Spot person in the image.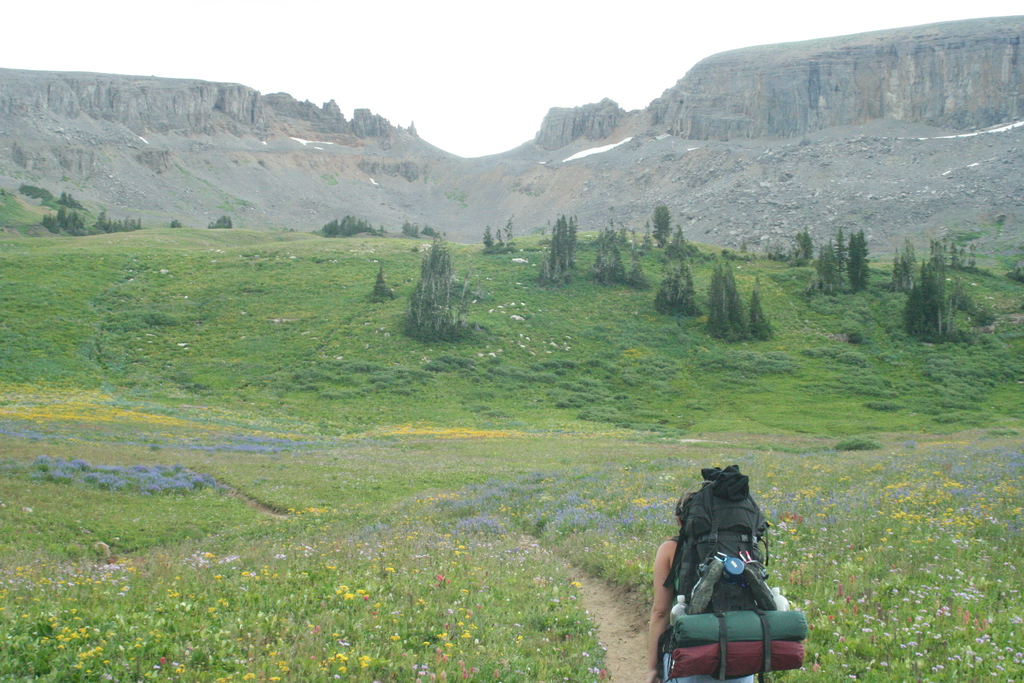
person found at {"x1": 650, "y1": 486, "x2": 756, "y2": 682}.
